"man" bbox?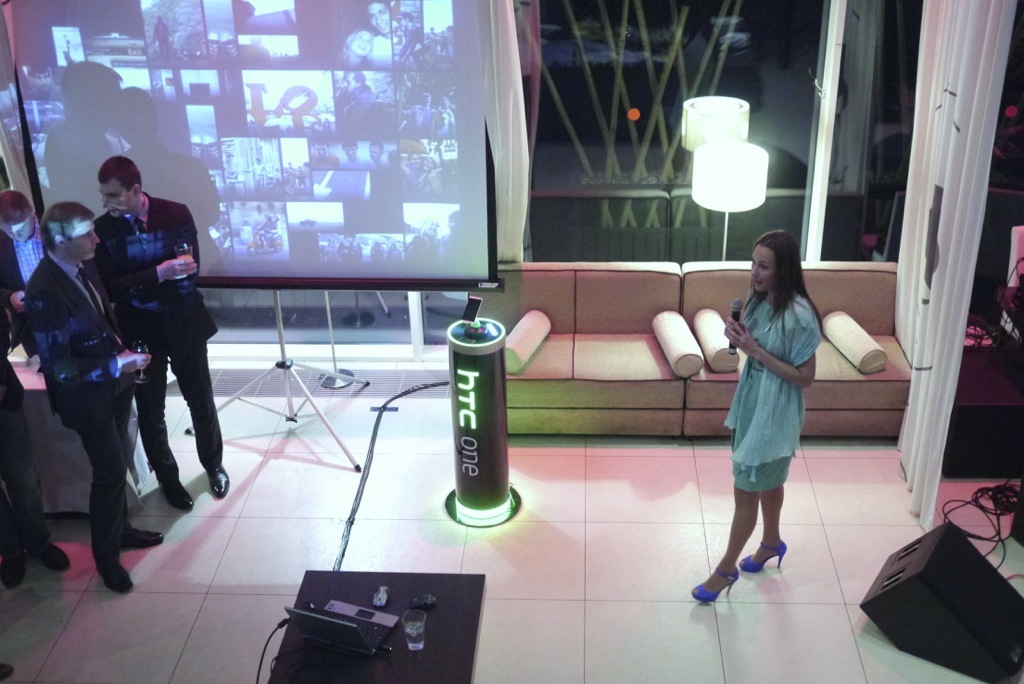
locate(87, 159, 221, 558)
